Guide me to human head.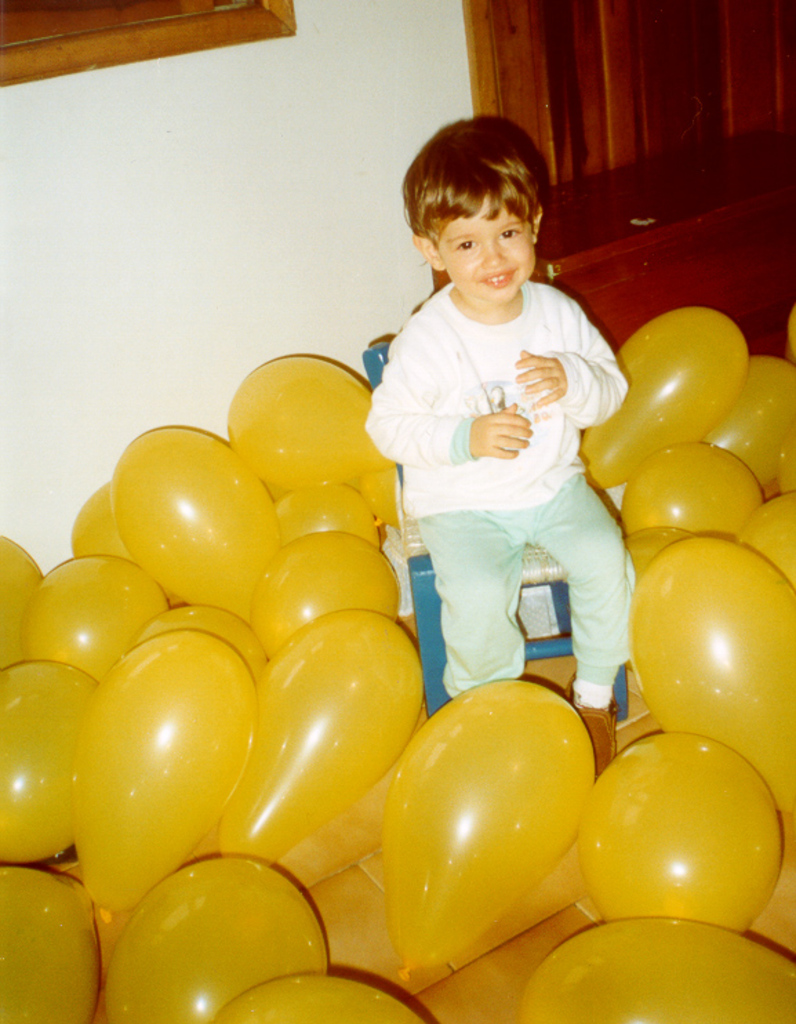
Guidance: (407, 126, 541, 299).
